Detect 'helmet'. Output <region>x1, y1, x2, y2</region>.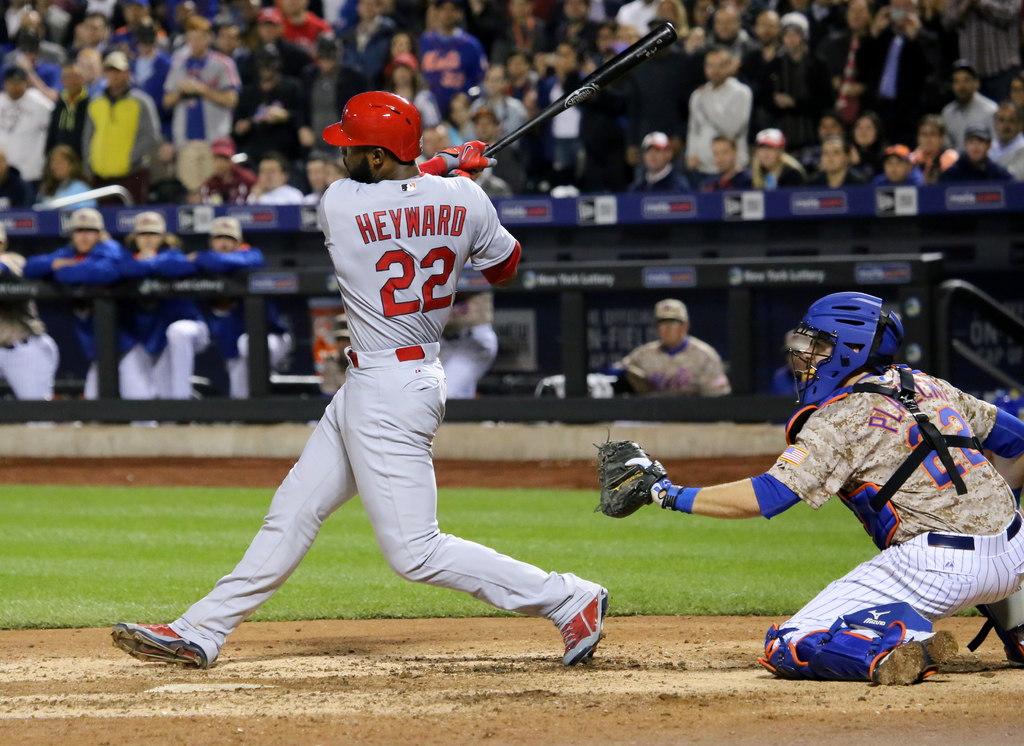
<region>195, 213, 257, 256</region>.
